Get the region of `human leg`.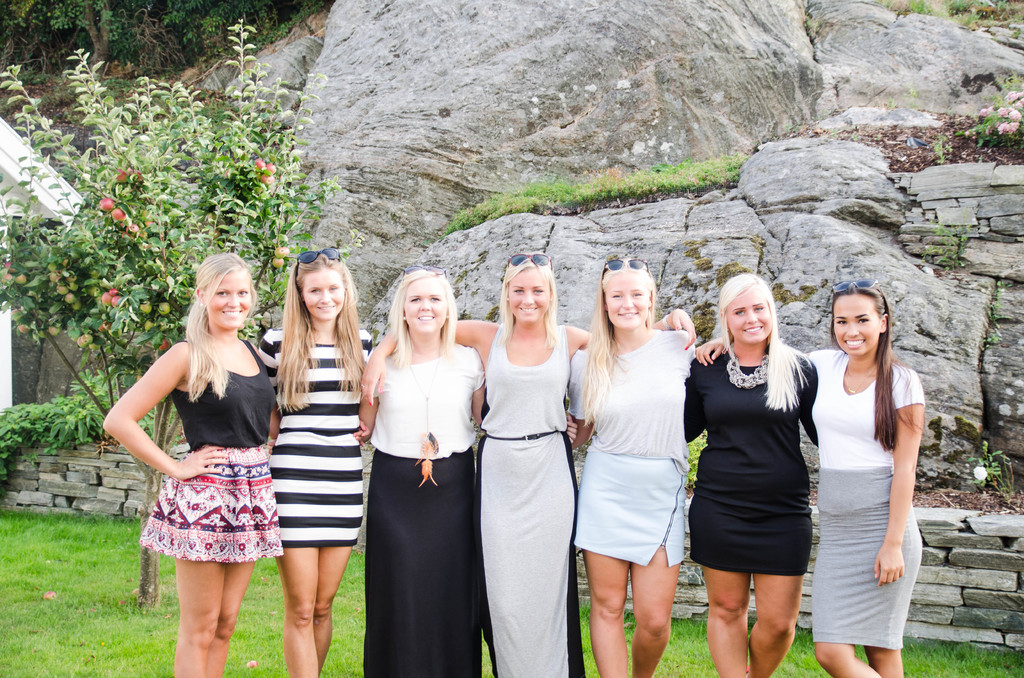
x1=710, y1=572, x2=747, y2=677.
